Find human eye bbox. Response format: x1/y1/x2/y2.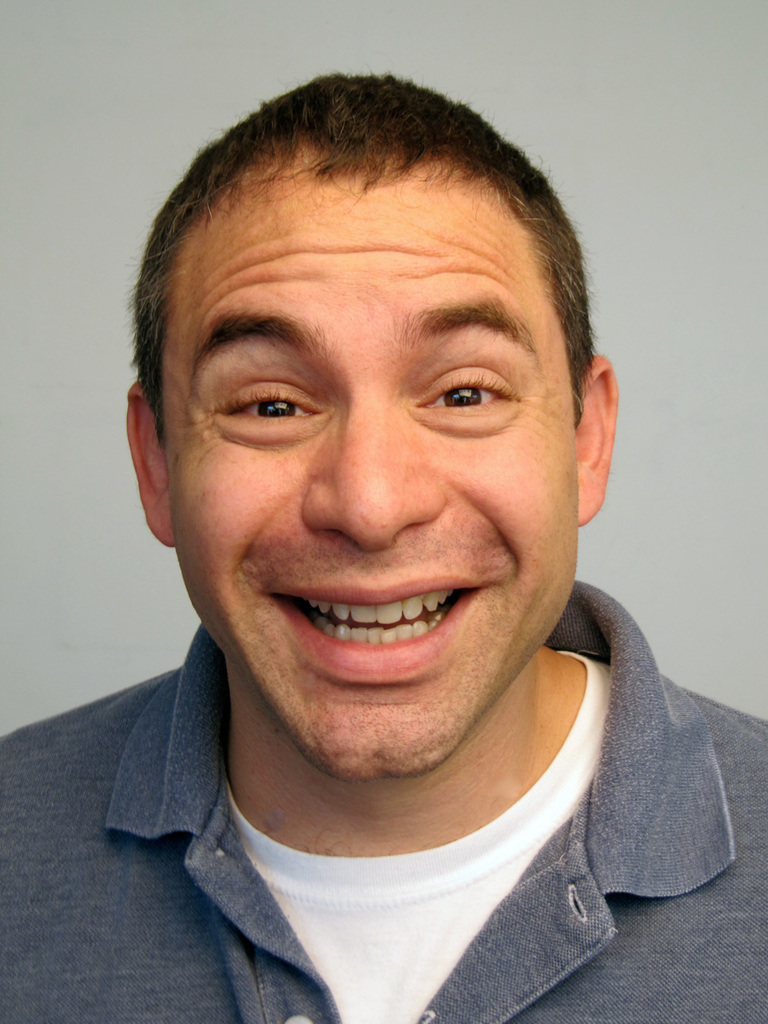
417/355/529/422.
